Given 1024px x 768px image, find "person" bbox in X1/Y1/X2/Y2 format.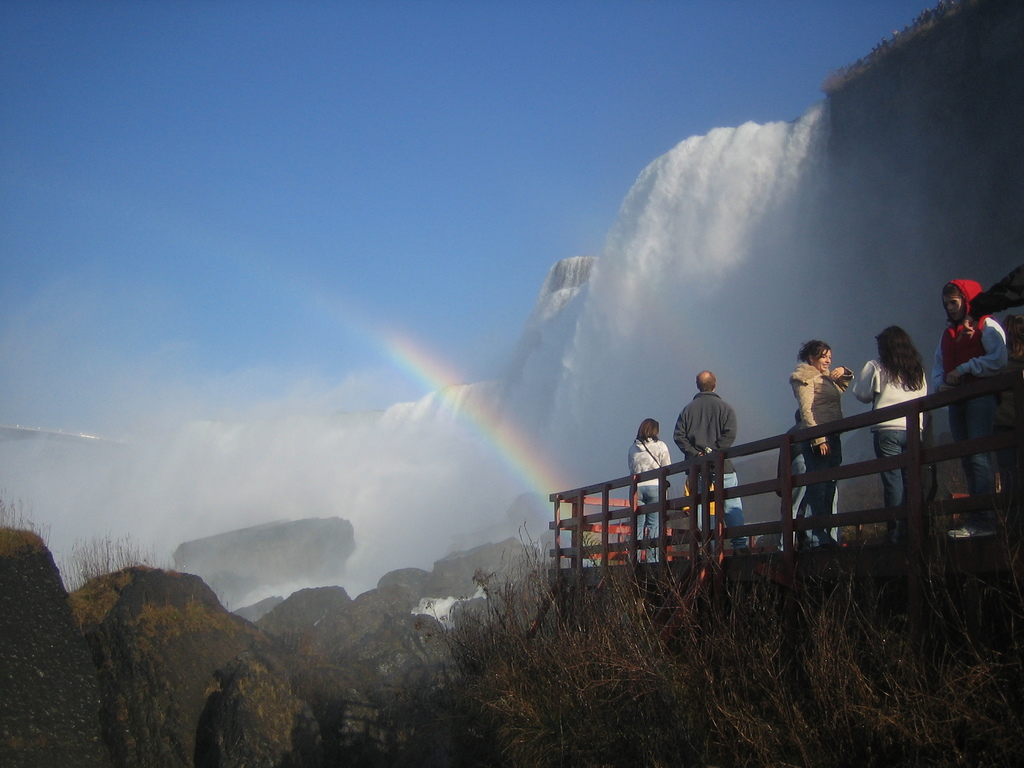
678/367/744/506.
